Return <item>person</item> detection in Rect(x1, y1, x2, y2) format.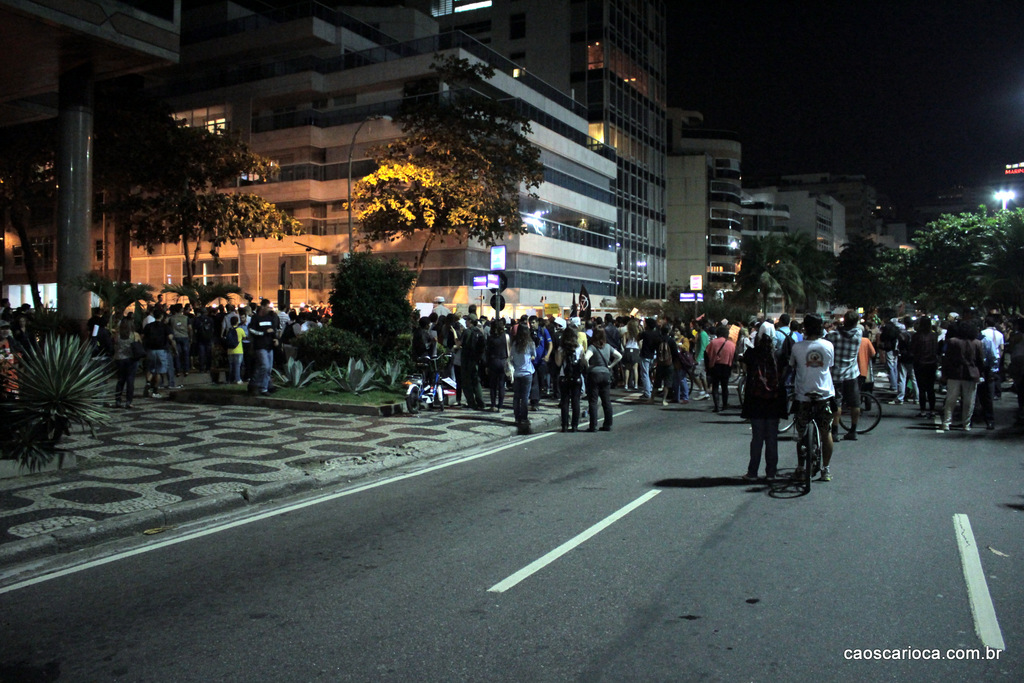
Rect(639, 314, 668, 403).
